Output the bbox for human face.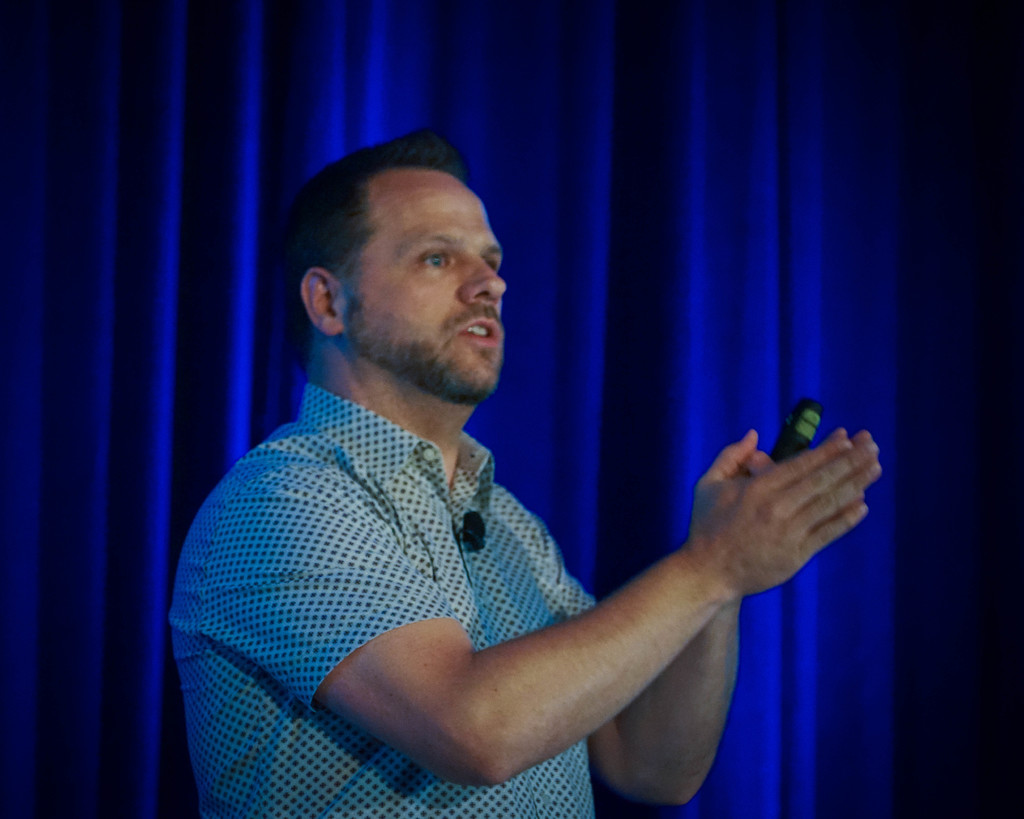
pyautogui.locateOnScreen(340, 165, 506, 395).
